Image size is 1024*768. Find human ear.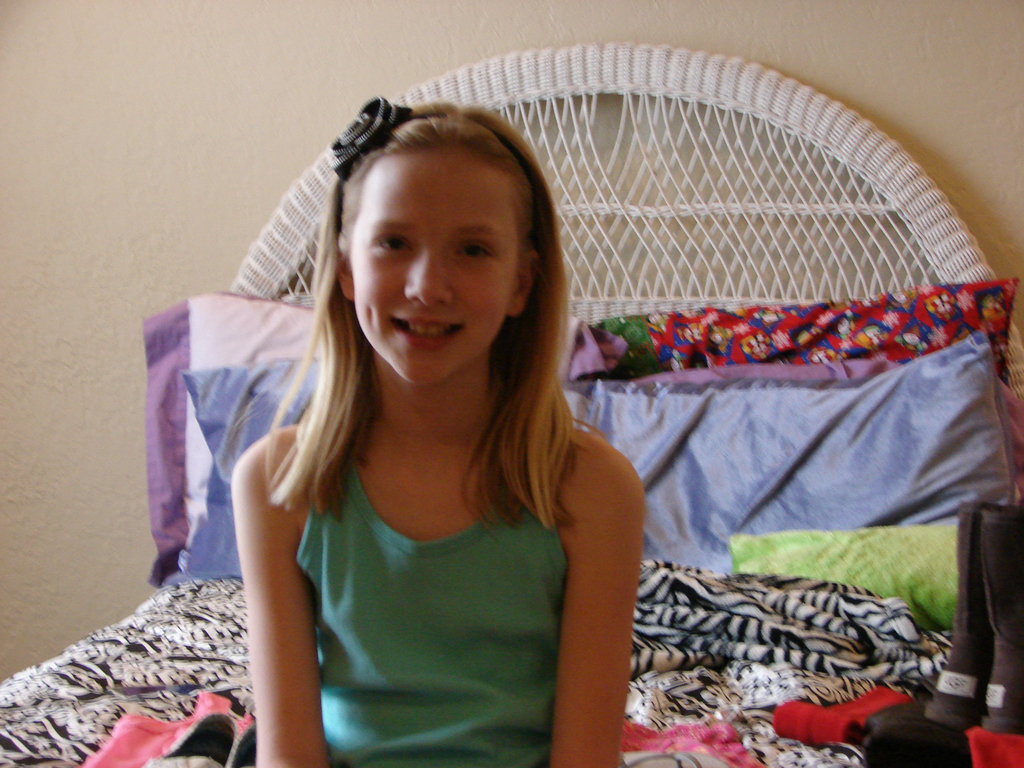
bbox=(506, 248, 540, 314).
